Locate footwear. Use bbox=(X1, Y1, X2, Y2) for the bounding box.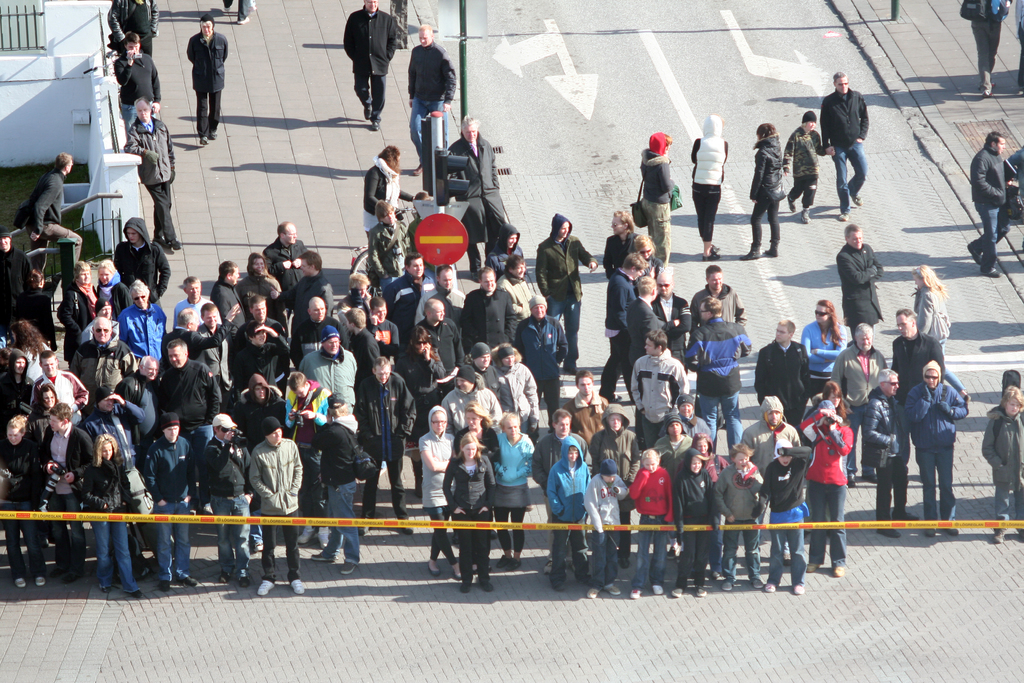
bbox=(762, 238, 778, 256).
